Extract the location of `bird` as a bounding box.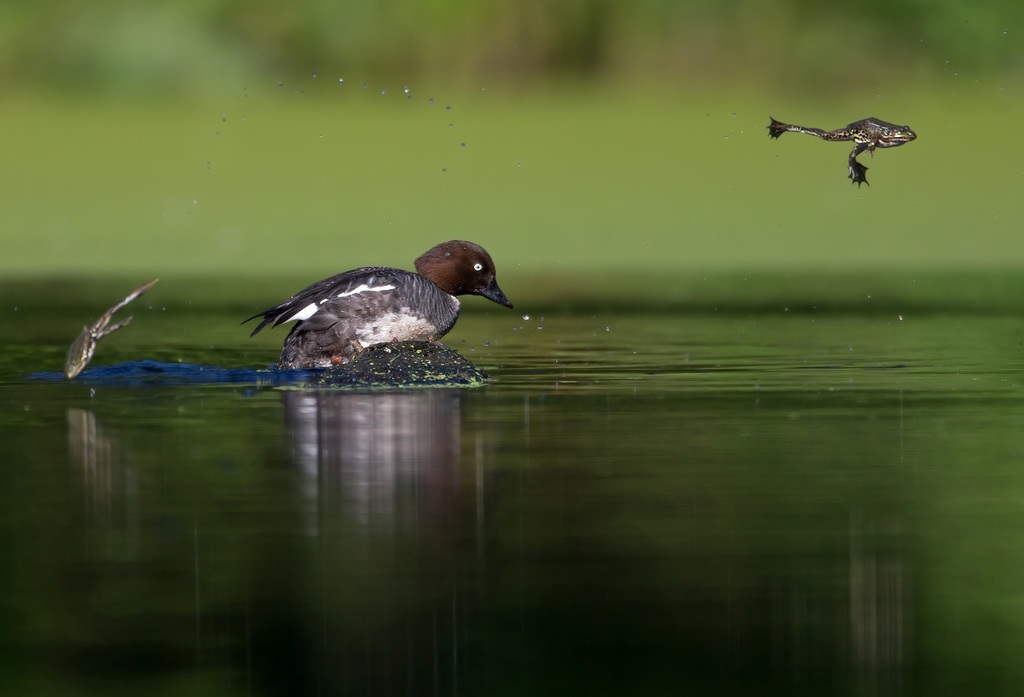
(left=248, top=241, right=476, bottom=360).
